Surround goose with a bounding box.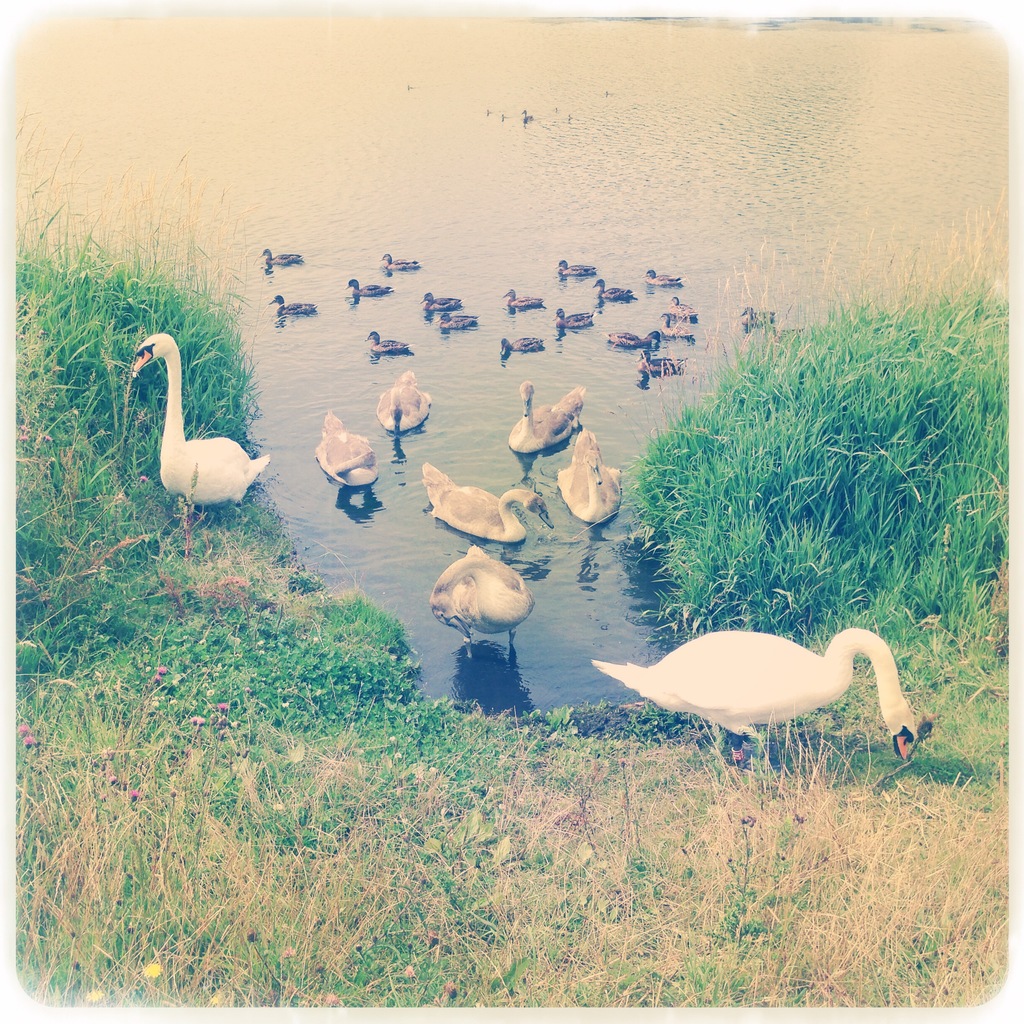
[x1=424, y1=467, x2=559, y2=547].
